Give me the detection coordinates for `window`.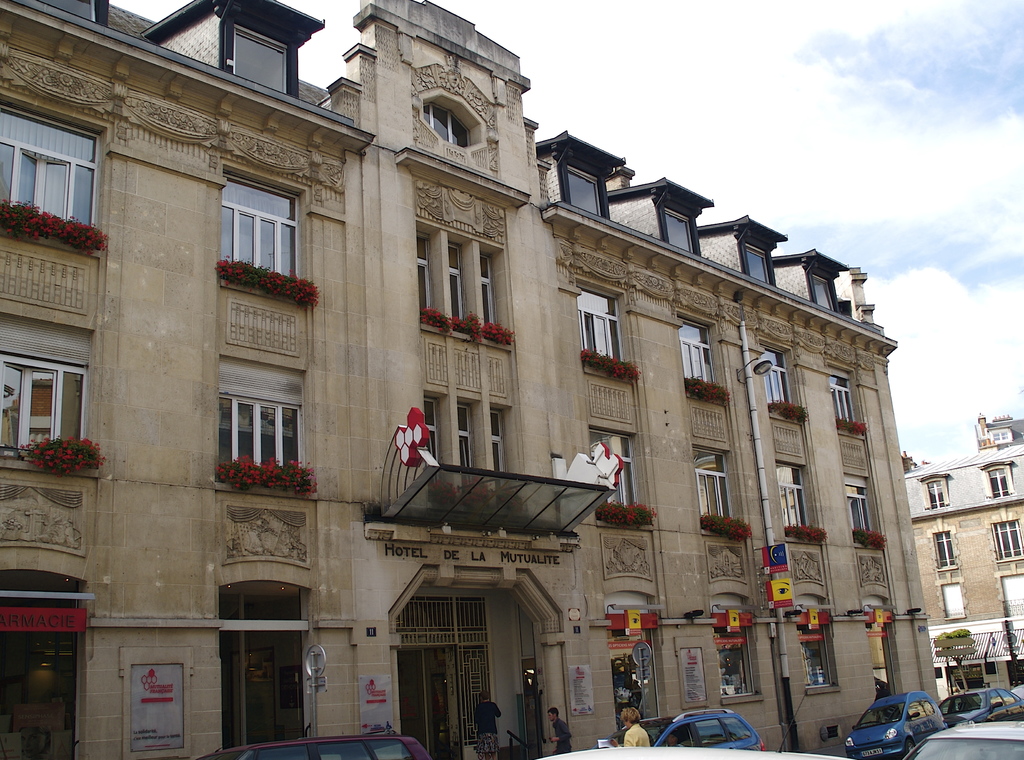
(822, 377, 868, 429).
